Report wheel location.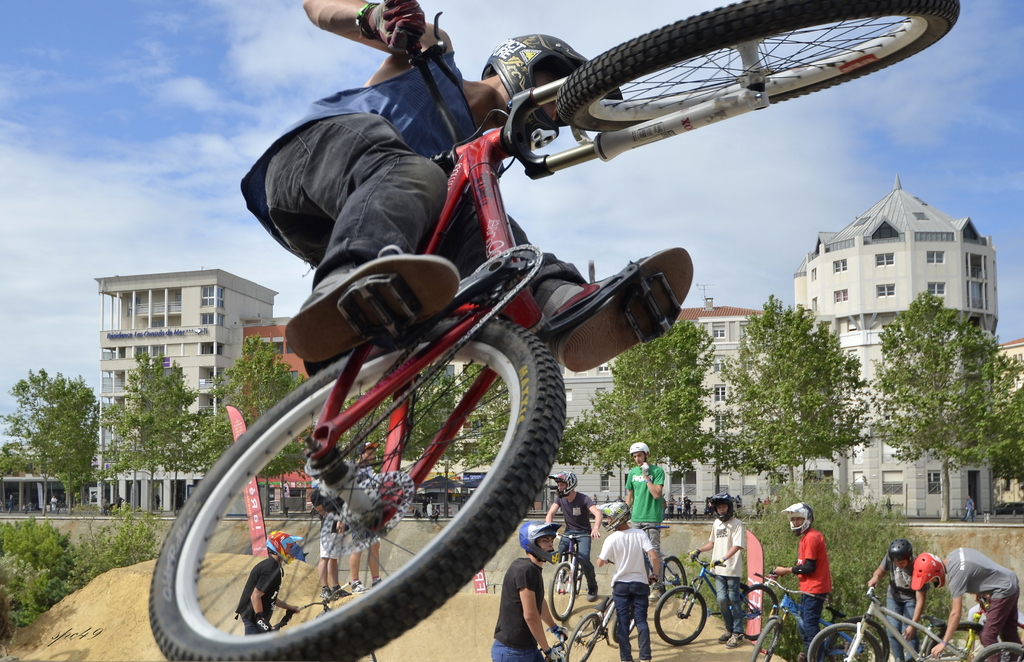
Report: <bbox>566, 615, 602, 661</bbox>.
